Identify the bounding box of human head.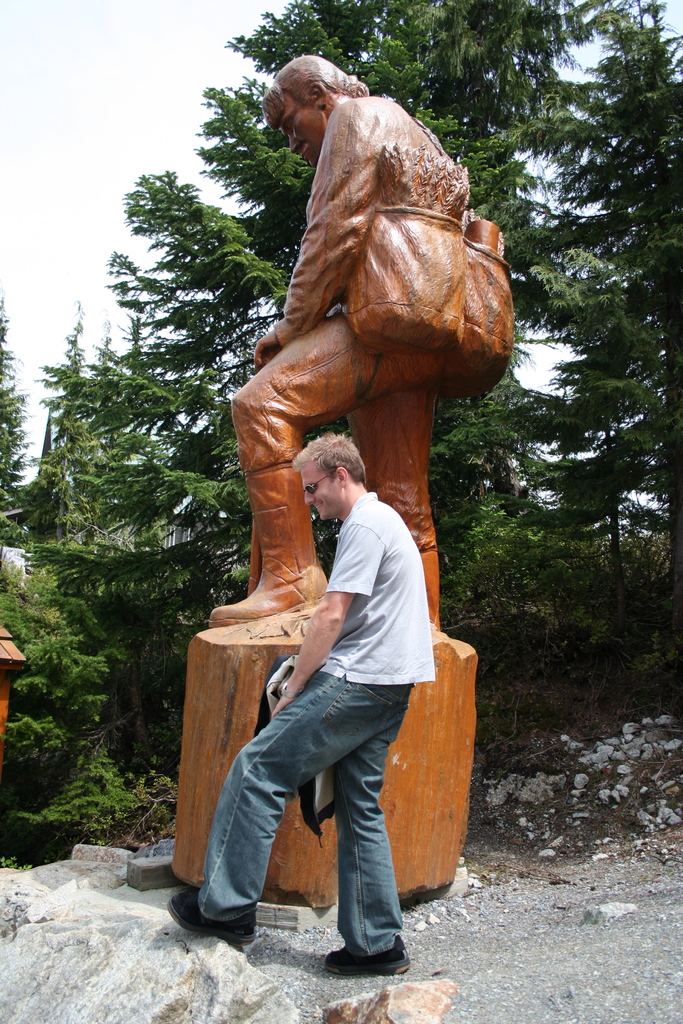
crop(257, 41, 368, 143).
